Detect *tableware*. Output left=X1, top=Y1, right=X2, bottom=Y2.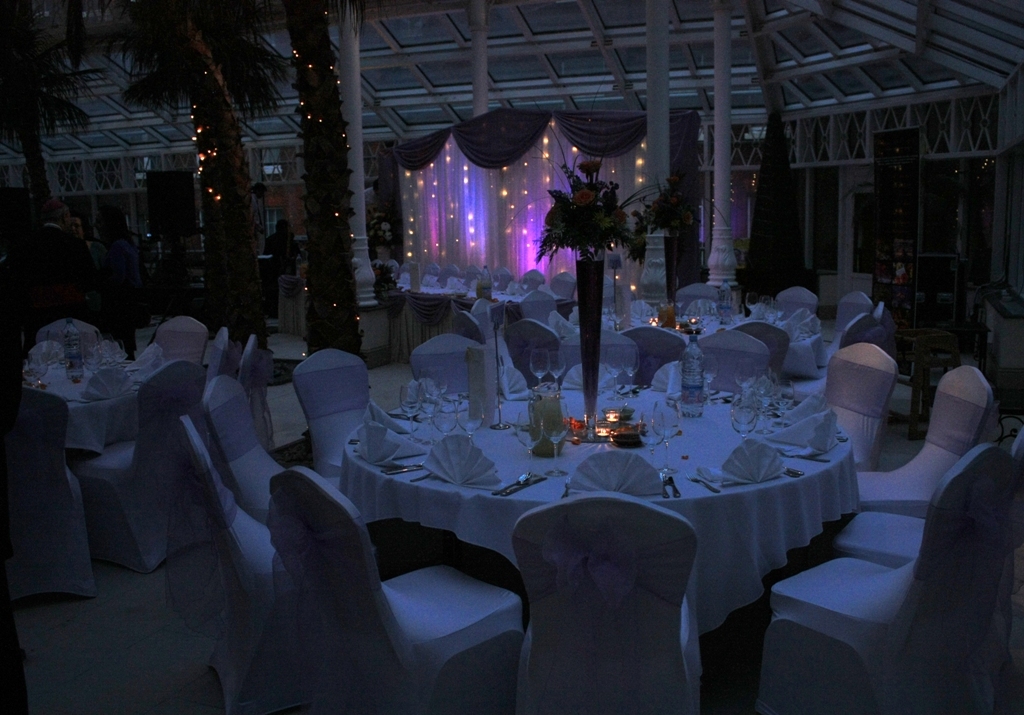
left=410, top=471, right=431, bottom=483.
